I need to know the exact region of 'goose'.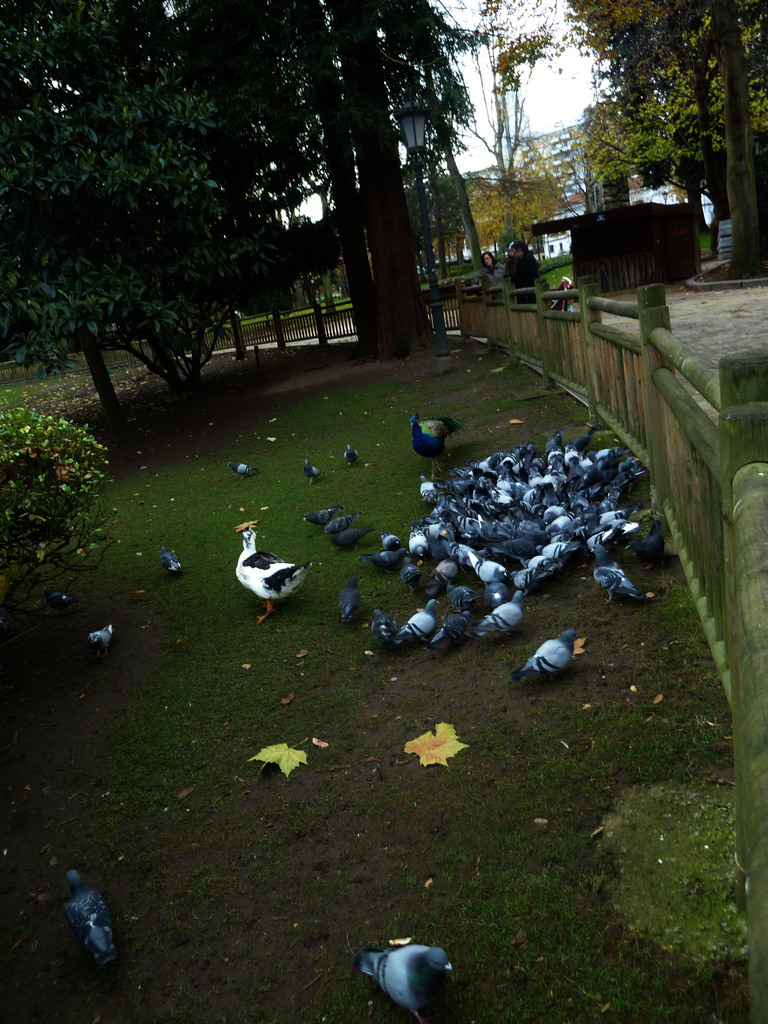
Region: l=231, t=527, r=310, b=614.
